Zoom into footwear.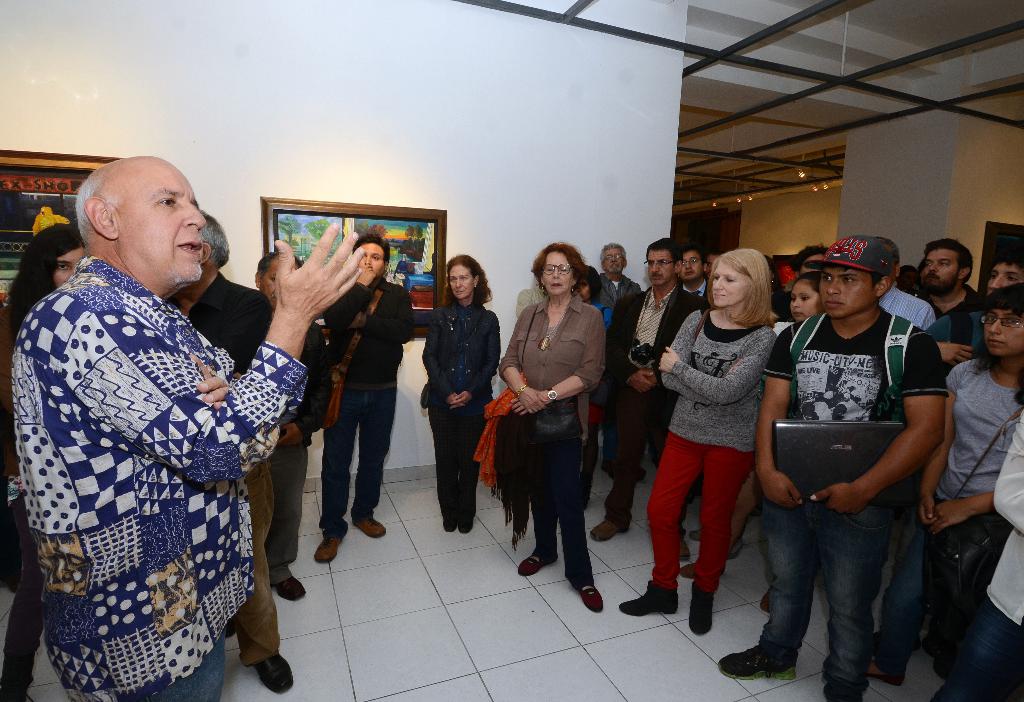
Zoom target: region(314, 536, 341, 562).
